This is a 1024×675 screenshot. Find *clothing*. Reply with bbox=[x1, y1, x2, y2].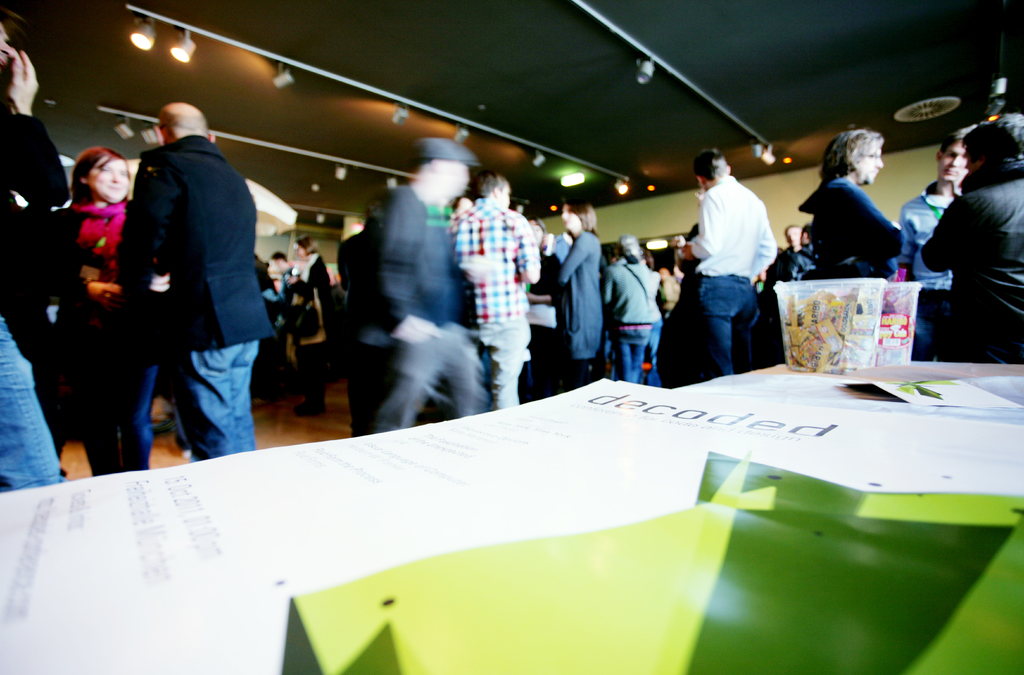
bbox=[605, 262, 660, 374].
